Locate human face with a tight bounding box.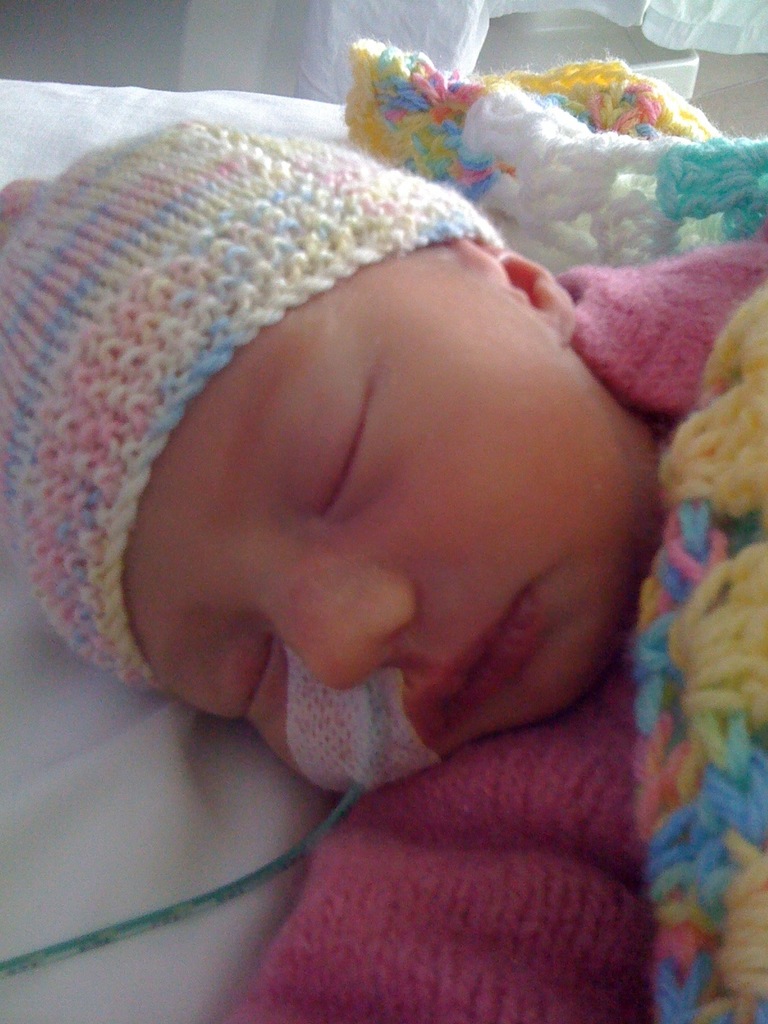
pyautogui.locateOnScreen(145, 244, 636, 791).
